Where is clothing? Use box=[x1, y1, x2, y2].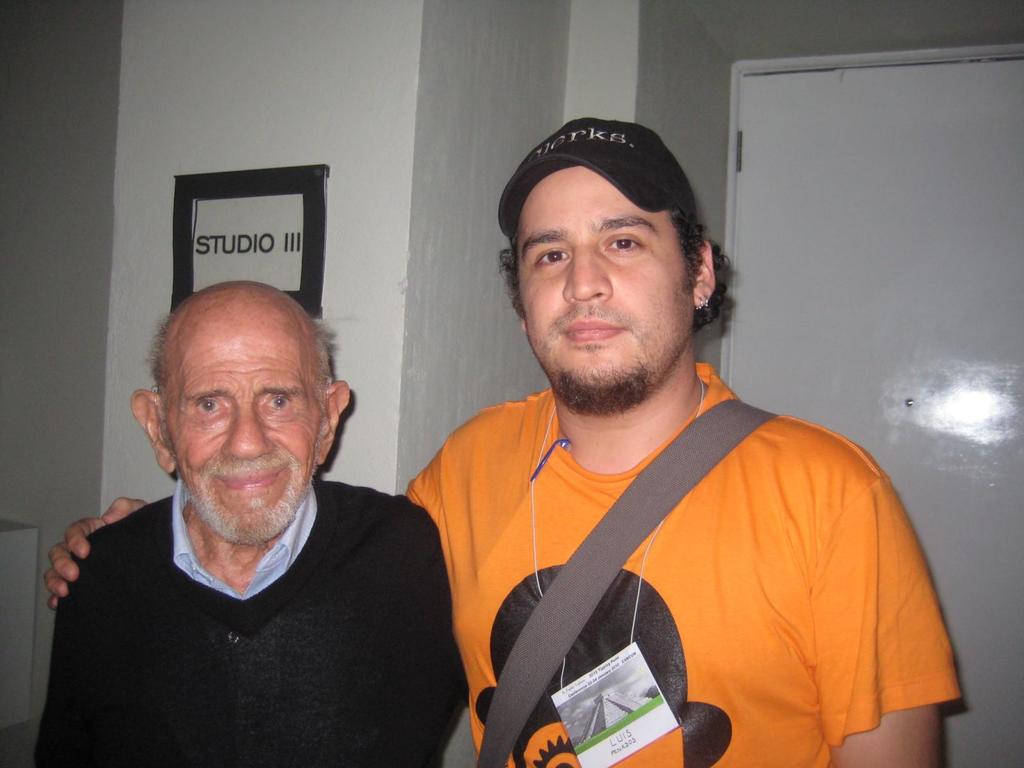
box=[33, 476, 474, 767].
